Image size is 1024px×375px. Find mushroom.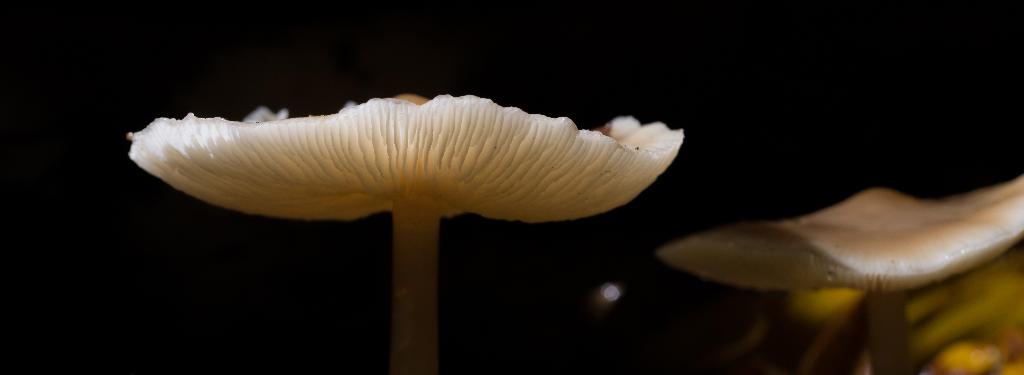
131,94,685,374.
